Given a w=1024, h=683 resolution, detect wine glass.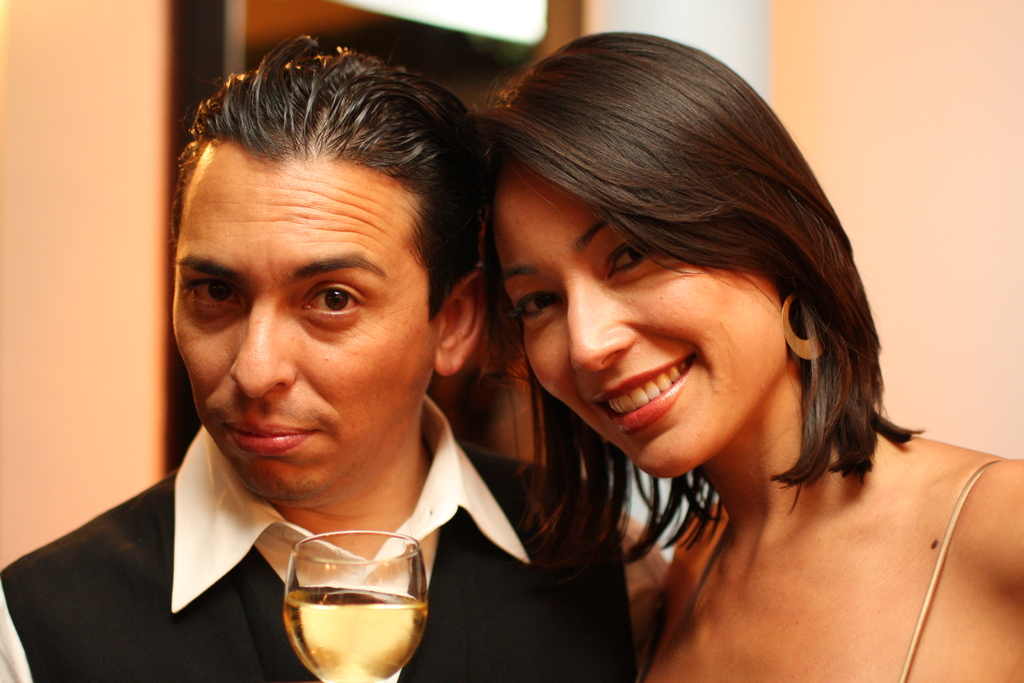
<region>280, 532, 427, 682</region>.
